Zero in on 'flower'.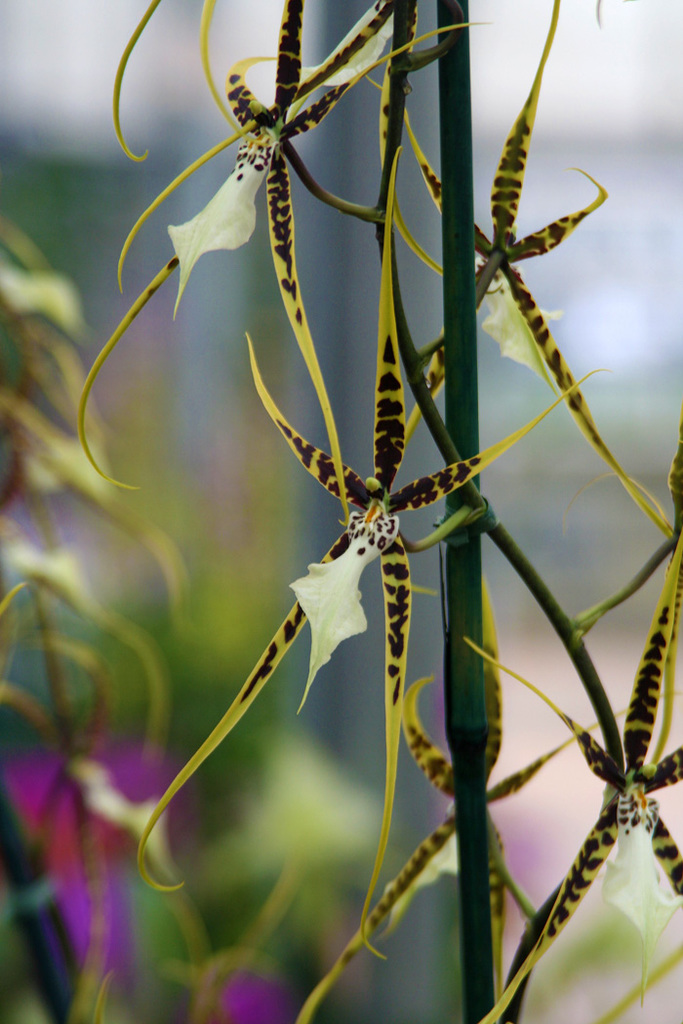
Zeroed in: 80/653/353/951.
